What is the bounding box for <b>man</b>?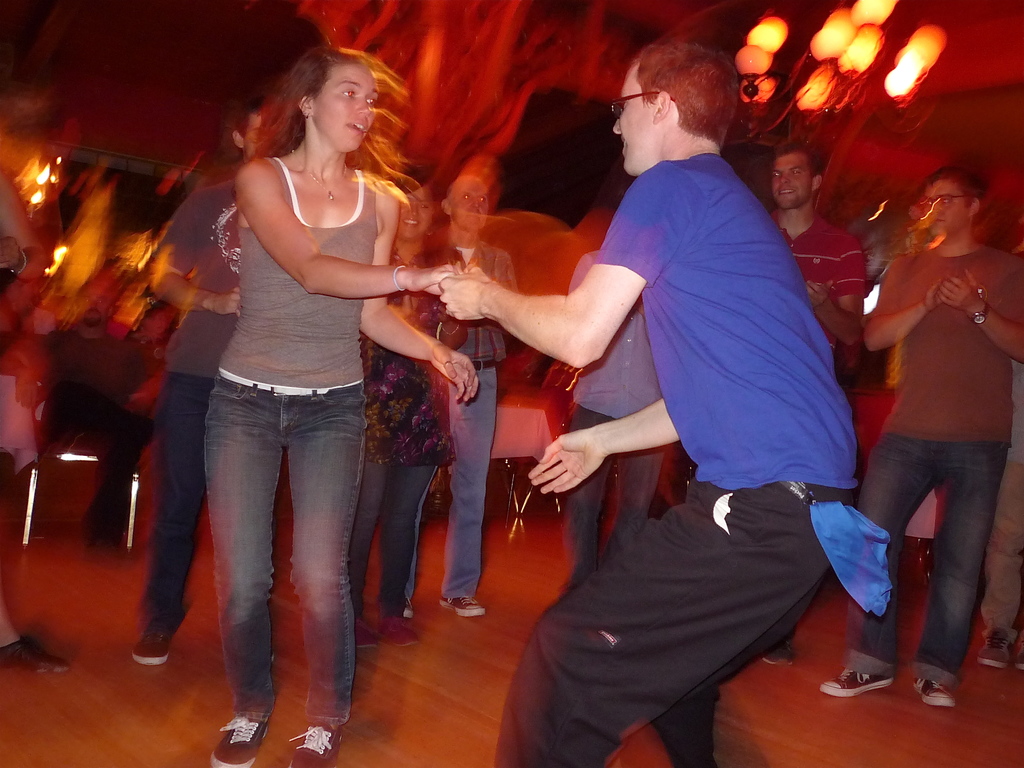
<bbox>761, 136, 871, 669</bbox>.
